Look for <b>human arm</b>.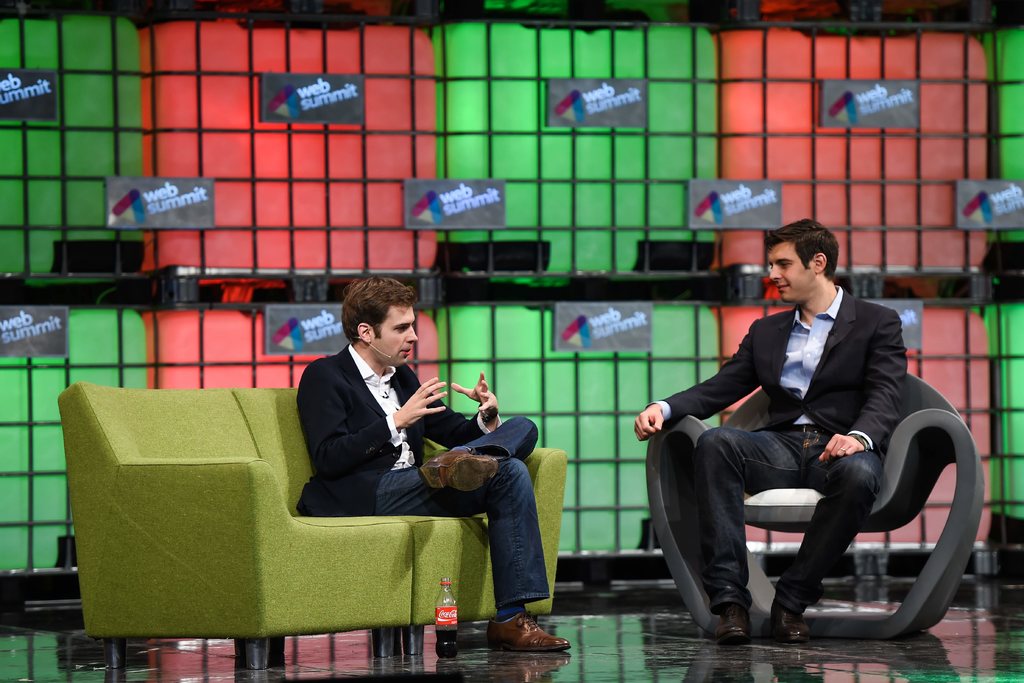
Found: {"x1": 813, "y1": 312, "x2": 908, "y2": 465}.
